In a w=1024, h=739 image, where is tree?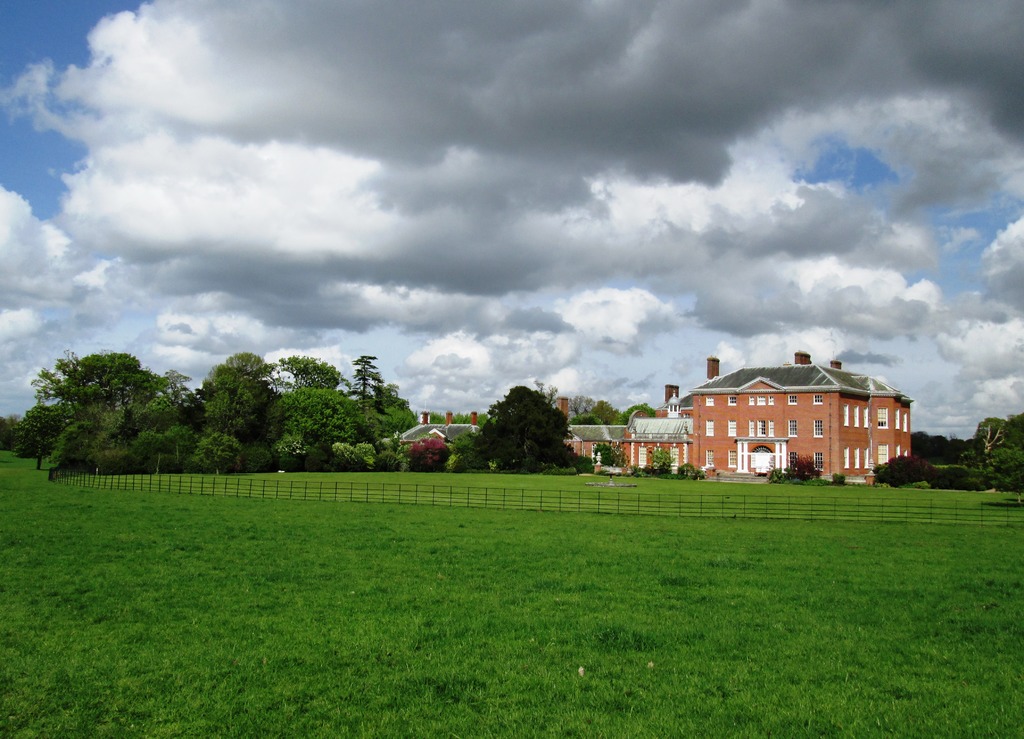
[918,458,995,495].
